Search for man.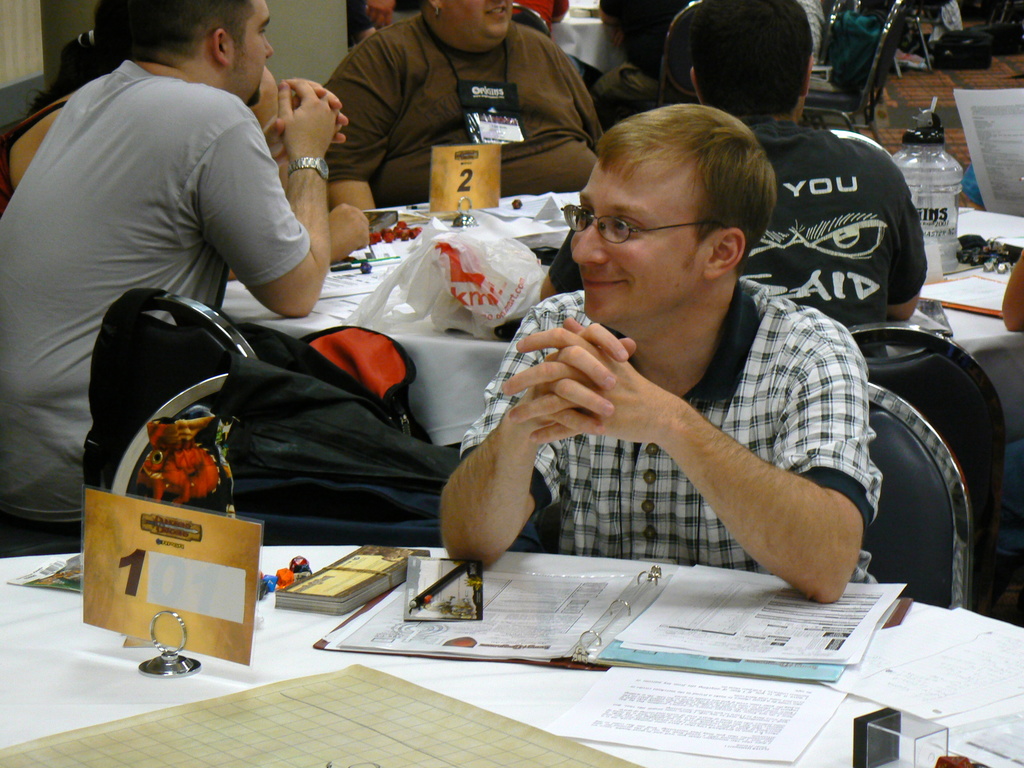
Found at box(541, 0, 928, 361).
